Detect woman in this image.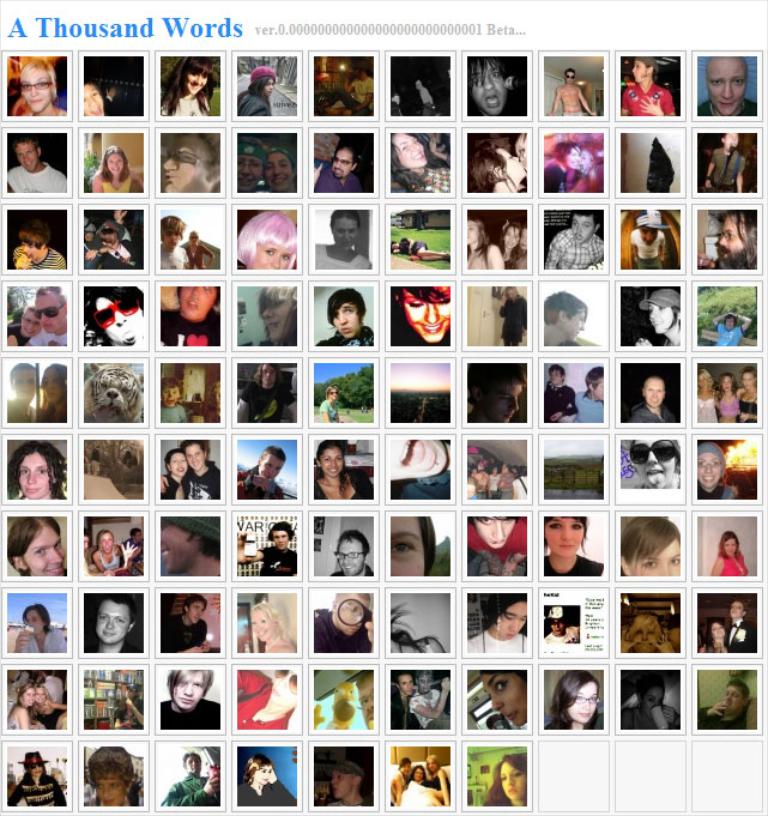
Detection: 478,663,526,733.
